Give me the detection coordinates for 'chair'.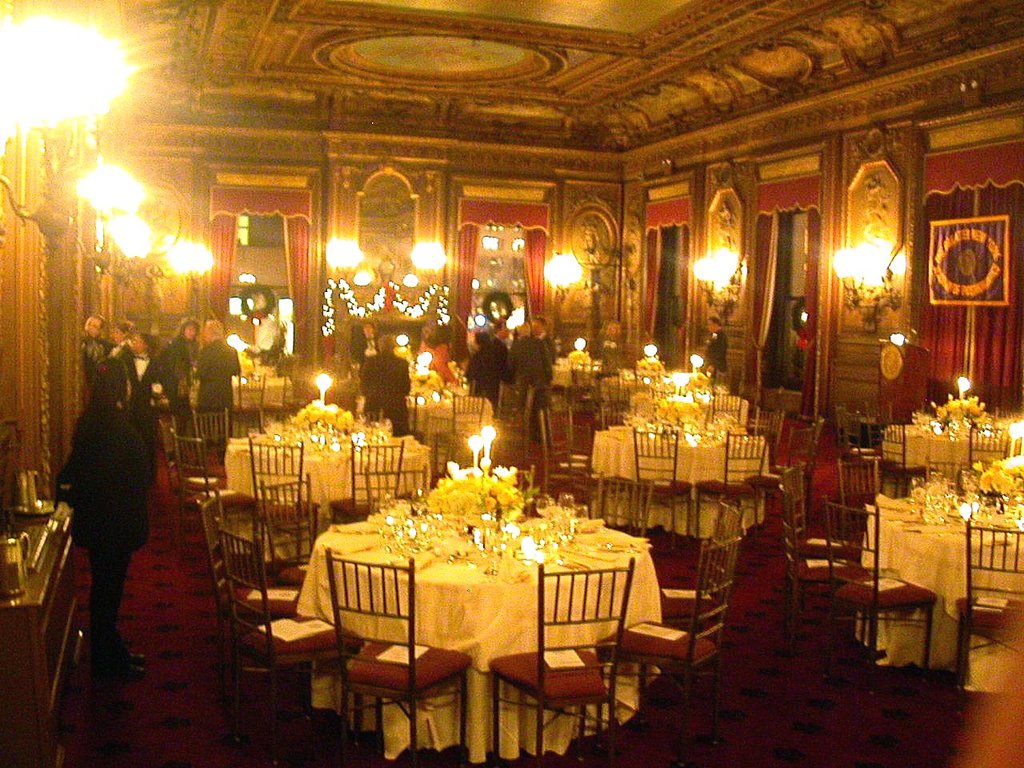
locate(170, 427, 210, 517).
